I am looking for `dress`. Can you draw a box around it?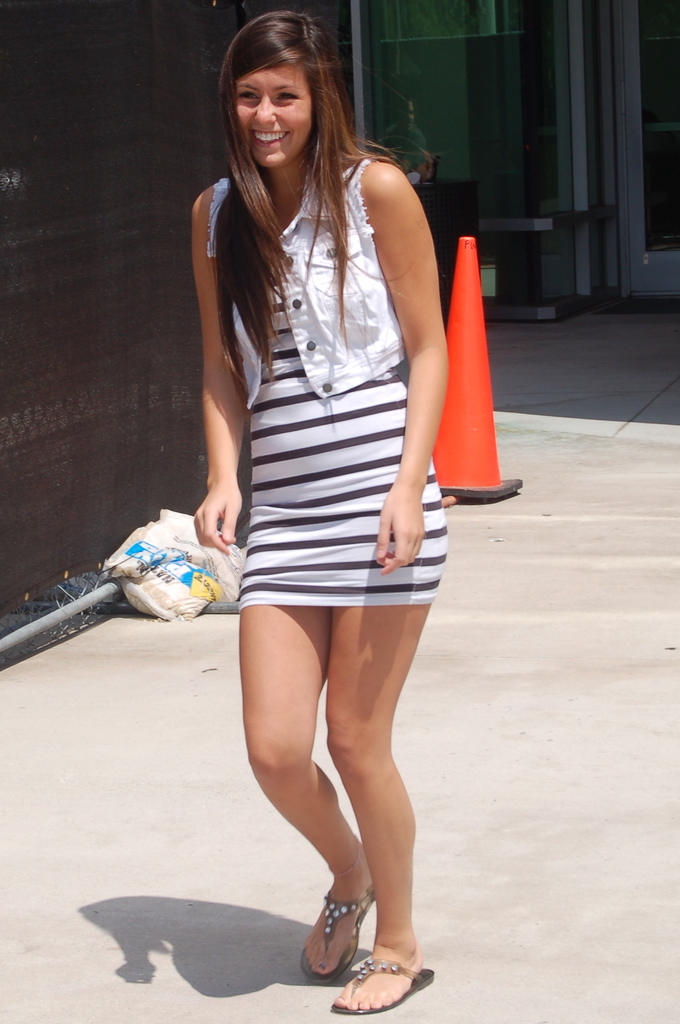
Sure, the bounding box is detection(236, 294, 450, 609).
